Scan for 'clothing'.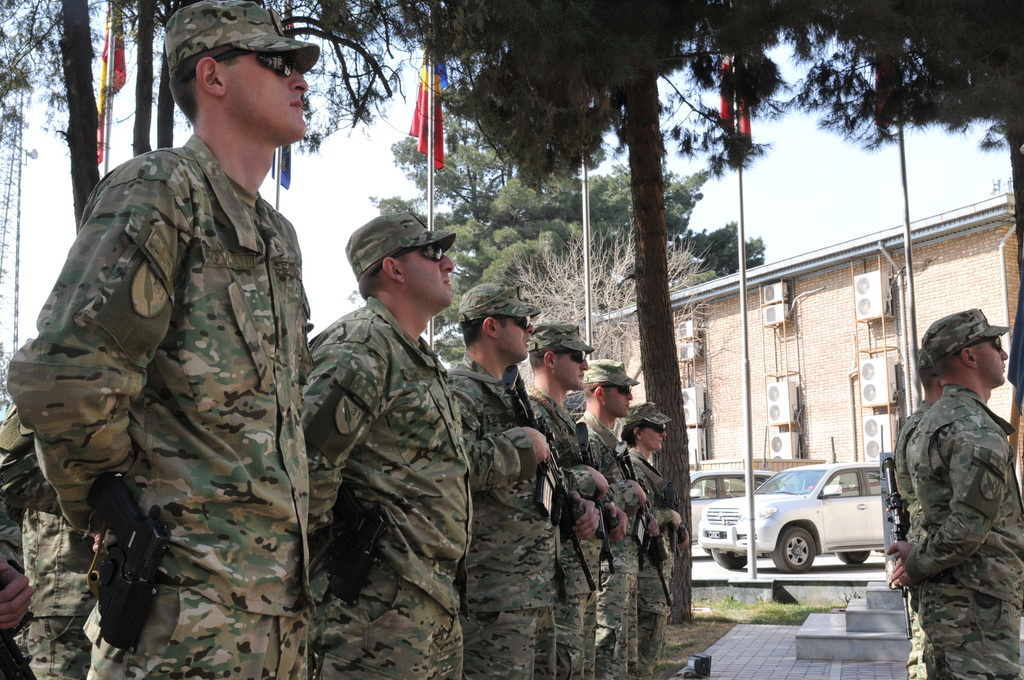
Scan result: 292, 282, 474, 679.
